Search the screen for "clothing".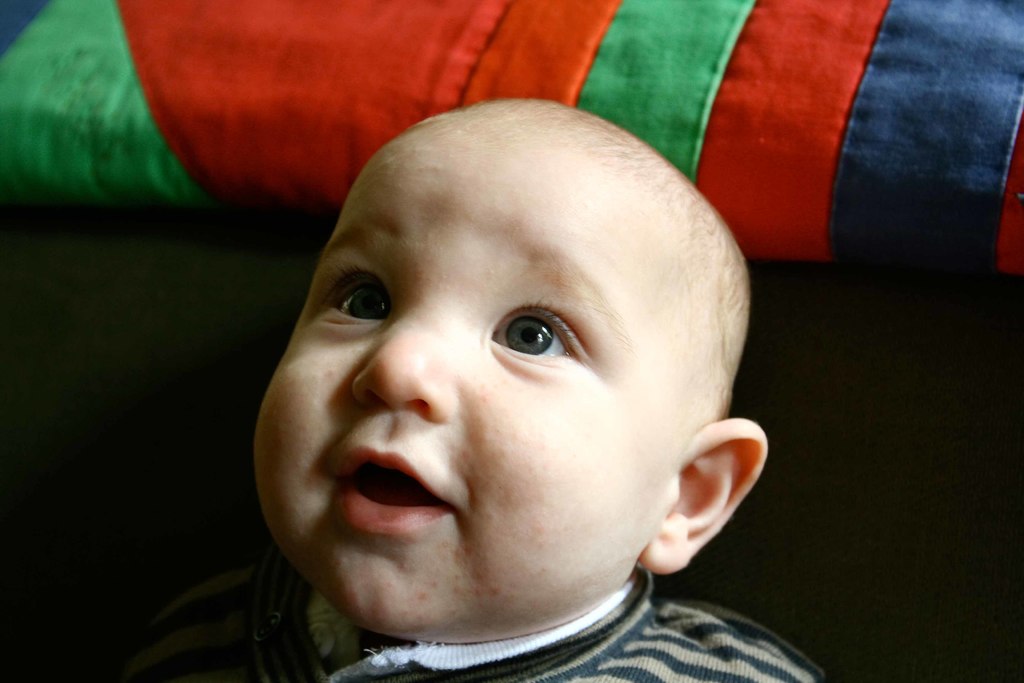
Found at [left=266, top=552, right=834, bottom=682].
